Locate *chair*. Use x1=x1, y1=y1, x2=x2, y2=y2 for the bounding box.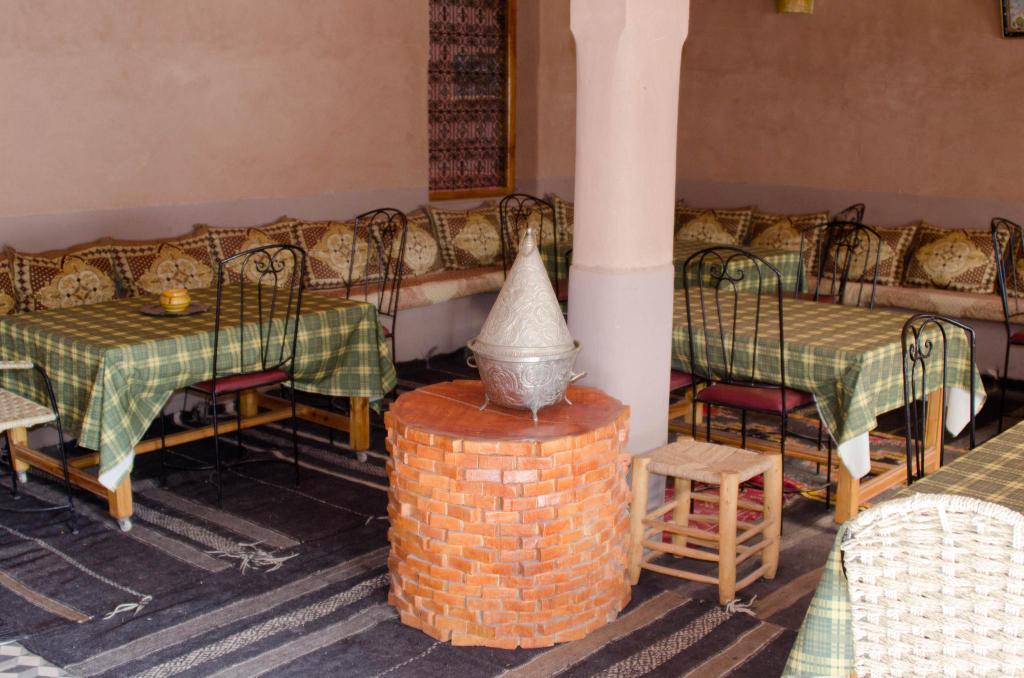
x1=694, y1=220, x2=881, y2=475.
